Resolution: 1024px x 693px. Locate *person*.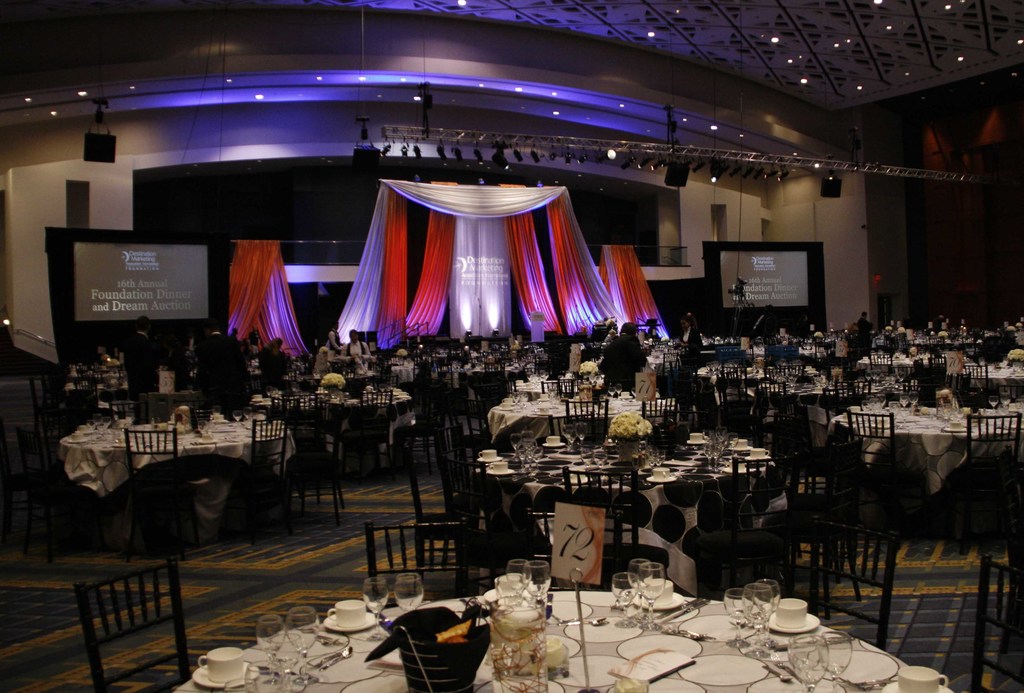
bbox=[327, 320, 344, 358].
